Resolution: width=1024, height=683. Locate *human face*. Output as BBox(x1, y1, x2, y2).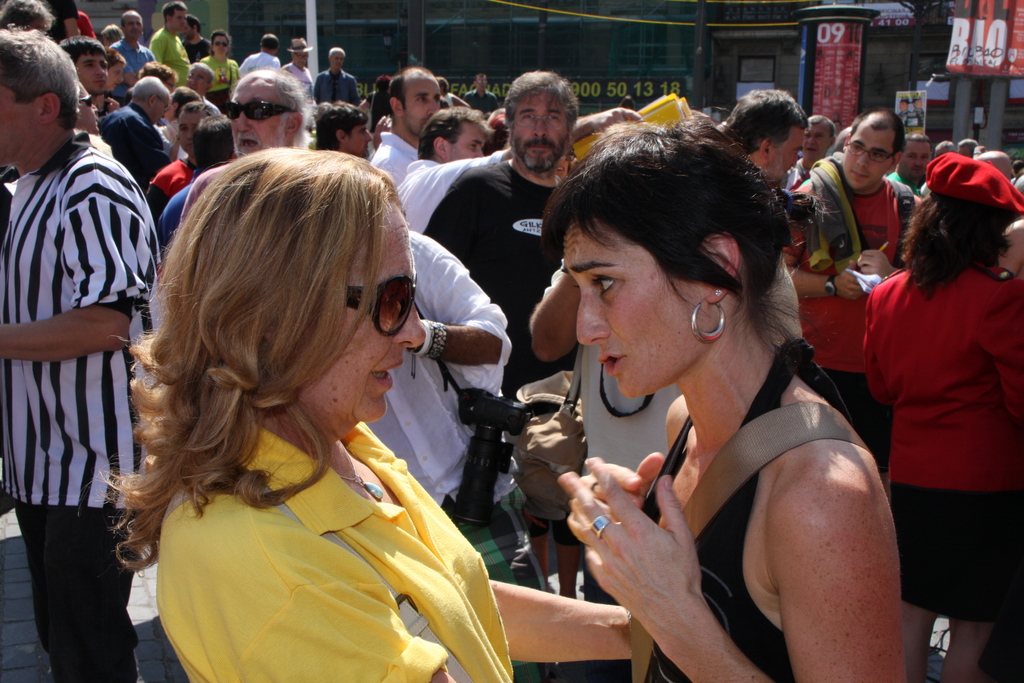
BBox(292, 51, 308, 71).
